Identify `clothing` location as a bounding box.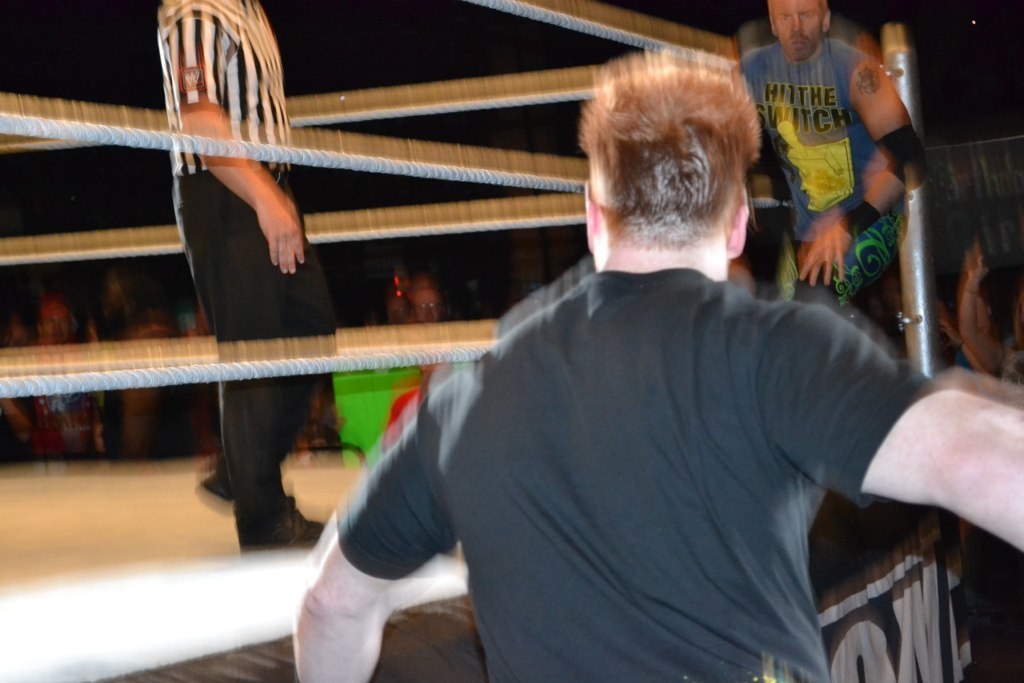
x1=326, y1=267, x2=946, y2=682.
